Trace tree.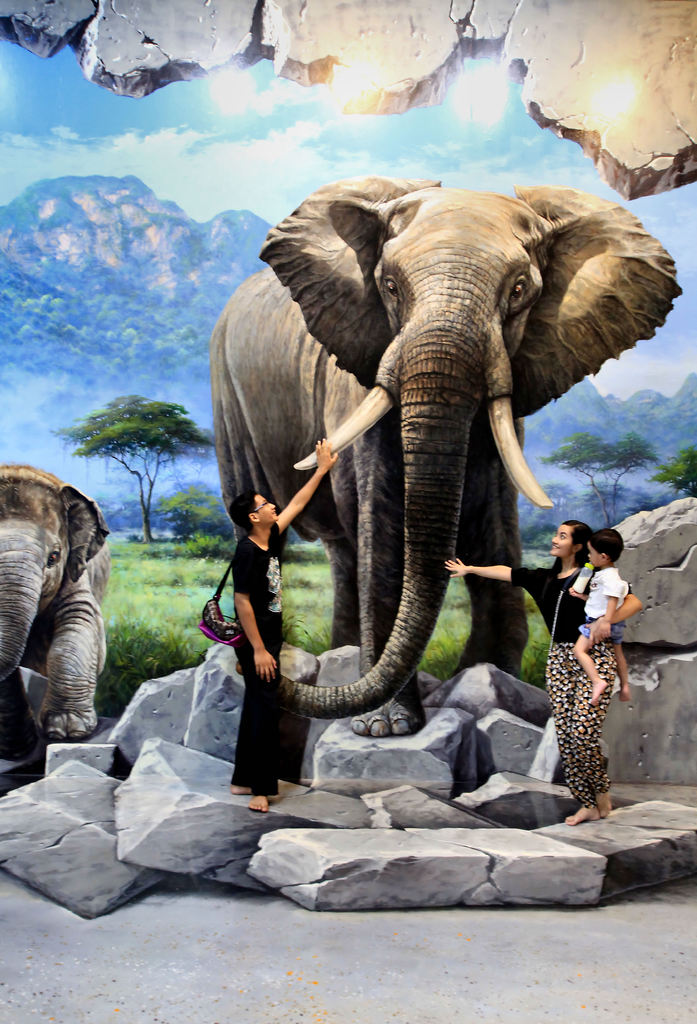
Traced to pyautogui.locateOnScreen(154, 489, 235, 550).
